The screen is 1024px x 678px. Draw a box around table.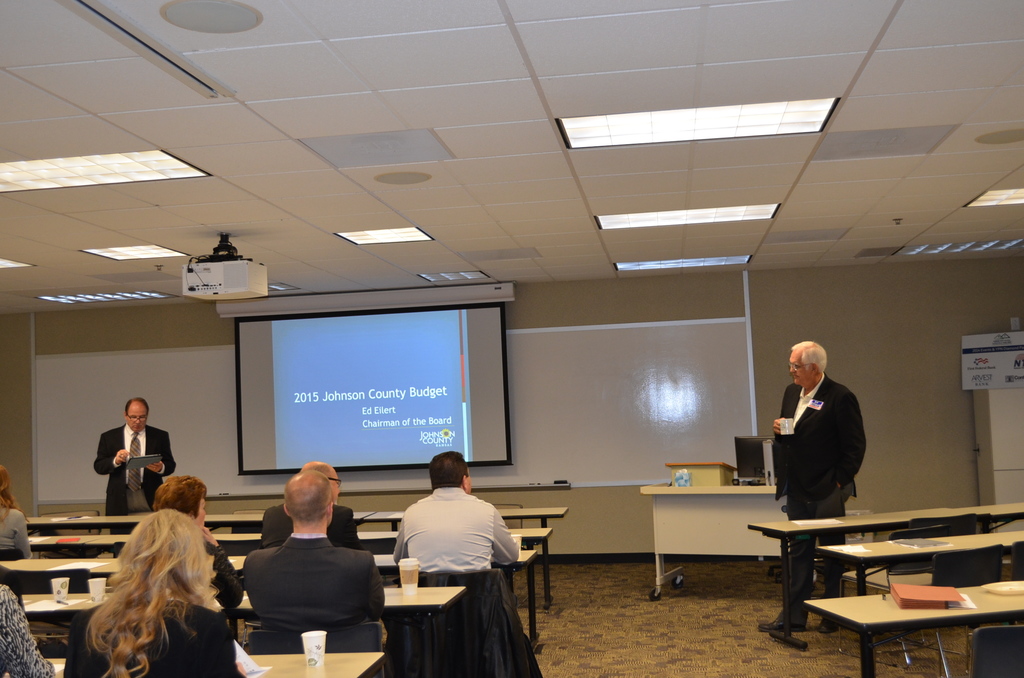
42:651:387:677.
